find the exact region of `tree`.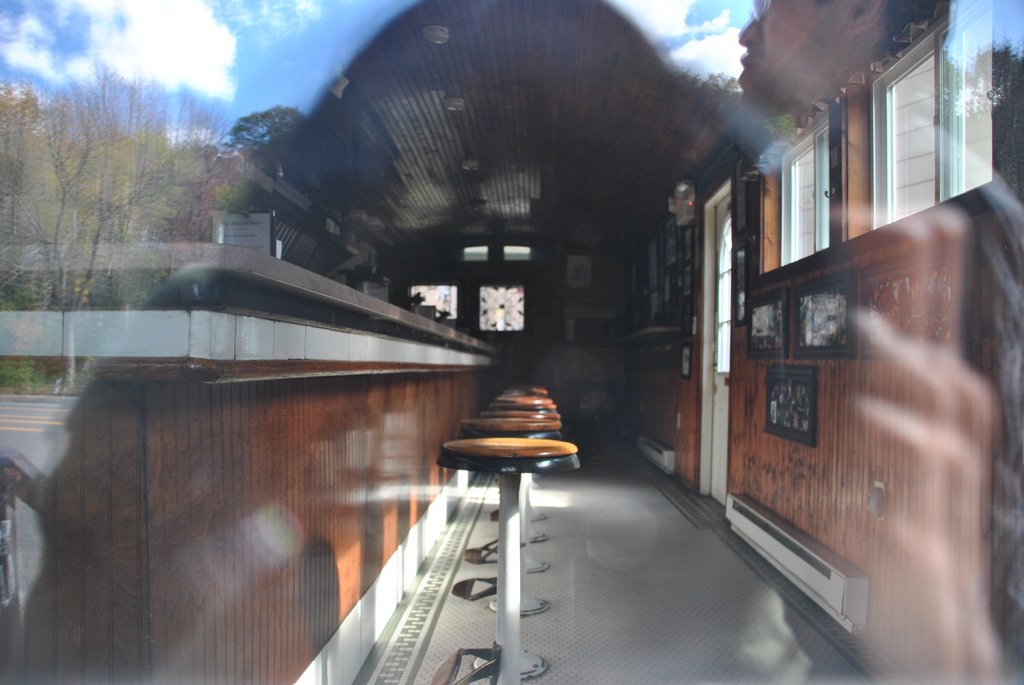
Exact region: x1=224, y1=103, x2=304, y2=163.
